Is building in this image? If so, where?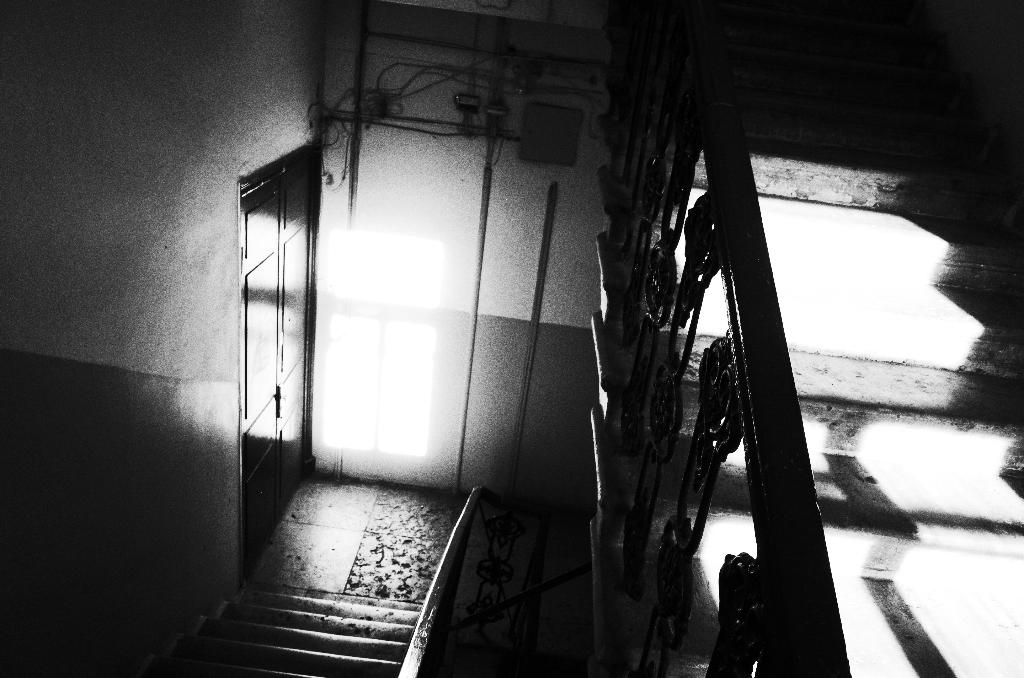
Yes, at 0, 0, 1023, 677.
